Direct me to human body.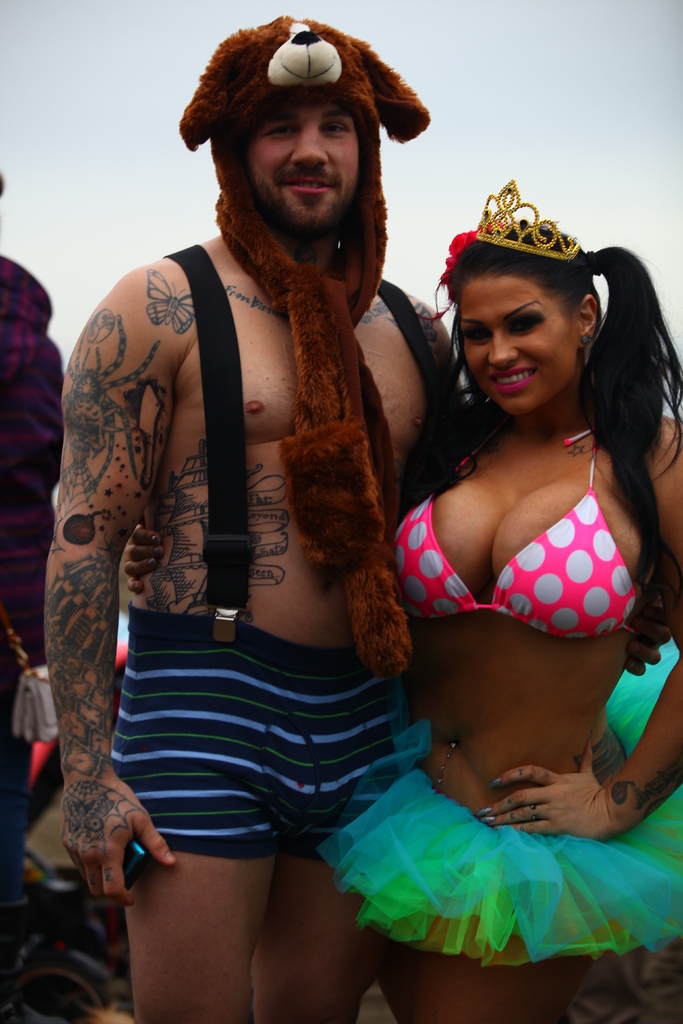
Direction: box=[320, 180, 682, 1023].
